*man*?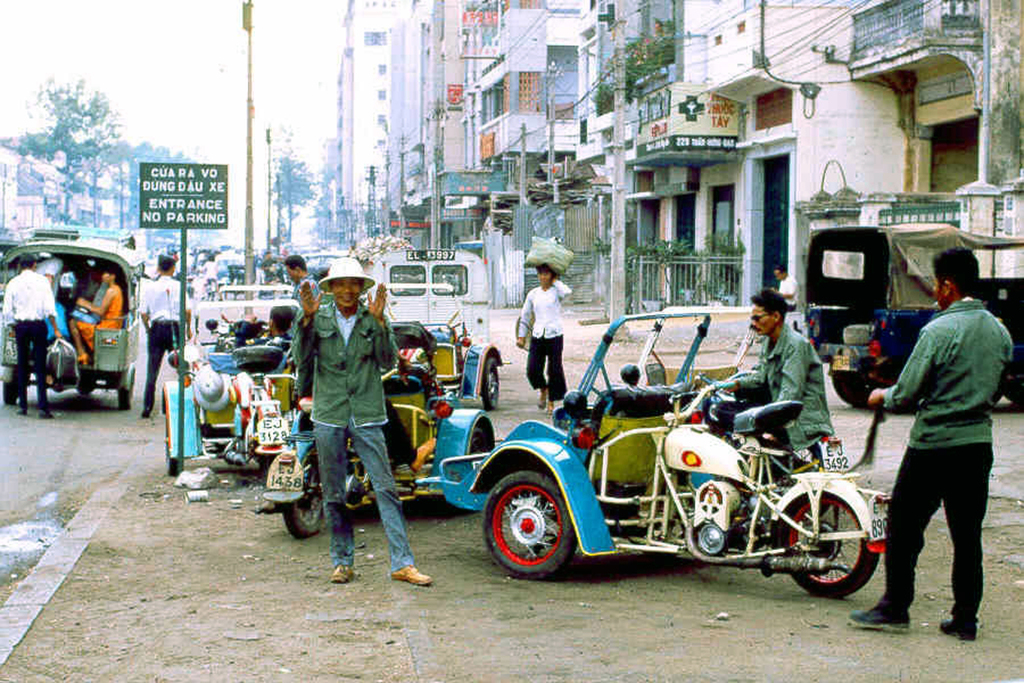
294 255 434 586
